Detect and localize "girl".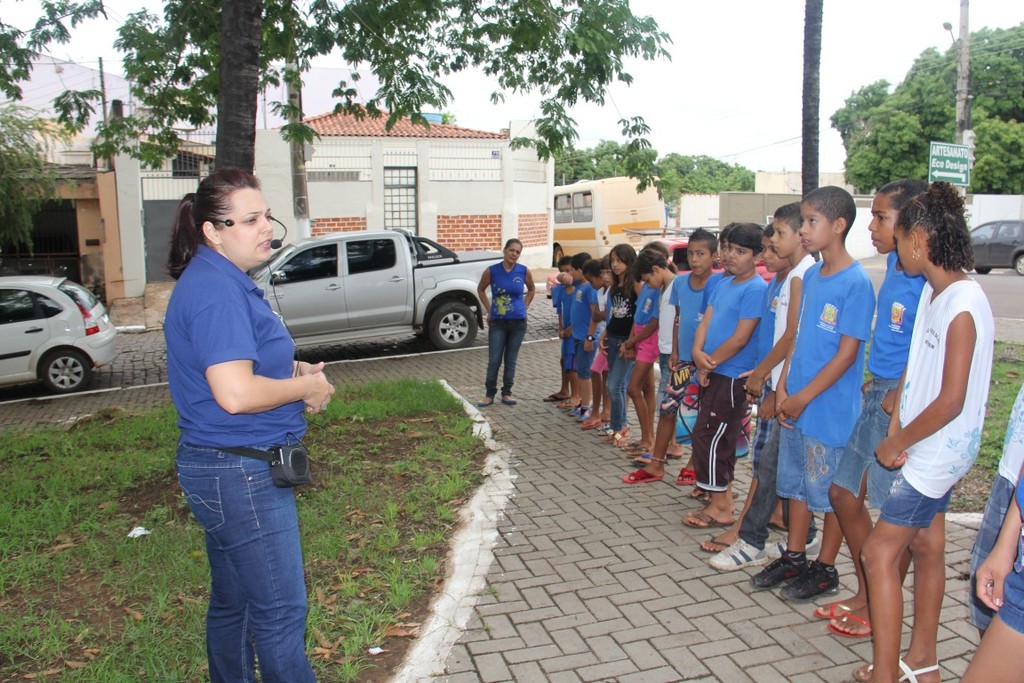
Localized at crop(856, 181, 983, 682).
